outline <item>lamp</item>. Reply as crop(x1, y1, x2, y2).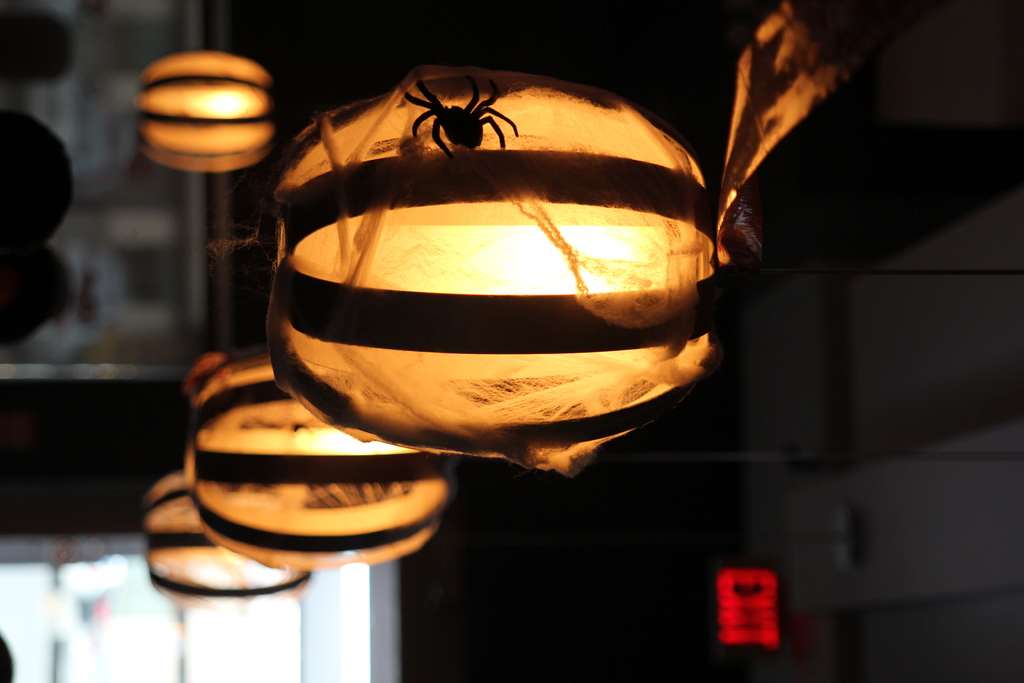
crop(141, 466, 317, 602).
